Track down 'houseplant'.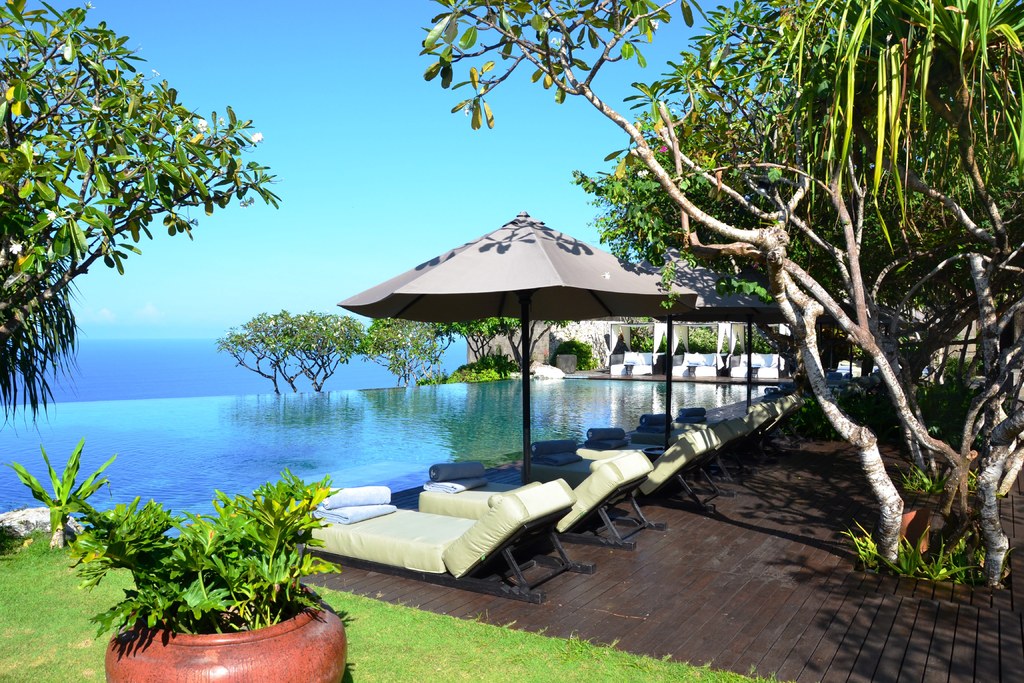
Tracked to l=846, t=531, r=981, b=578.
